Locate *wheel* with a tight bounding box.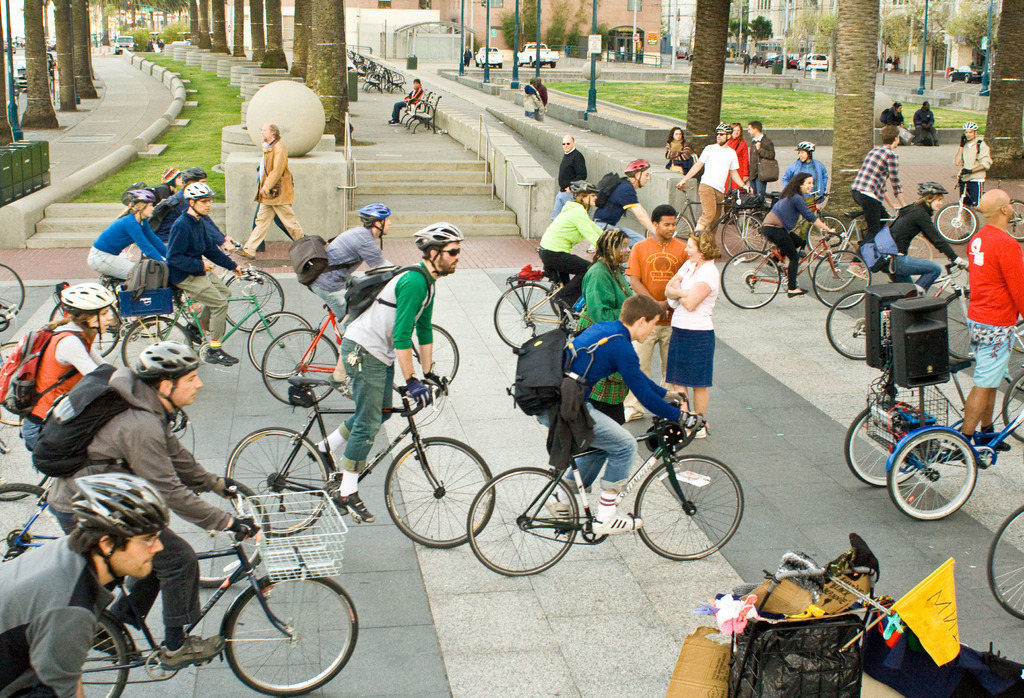
crop(465, 465, 580, 576).
